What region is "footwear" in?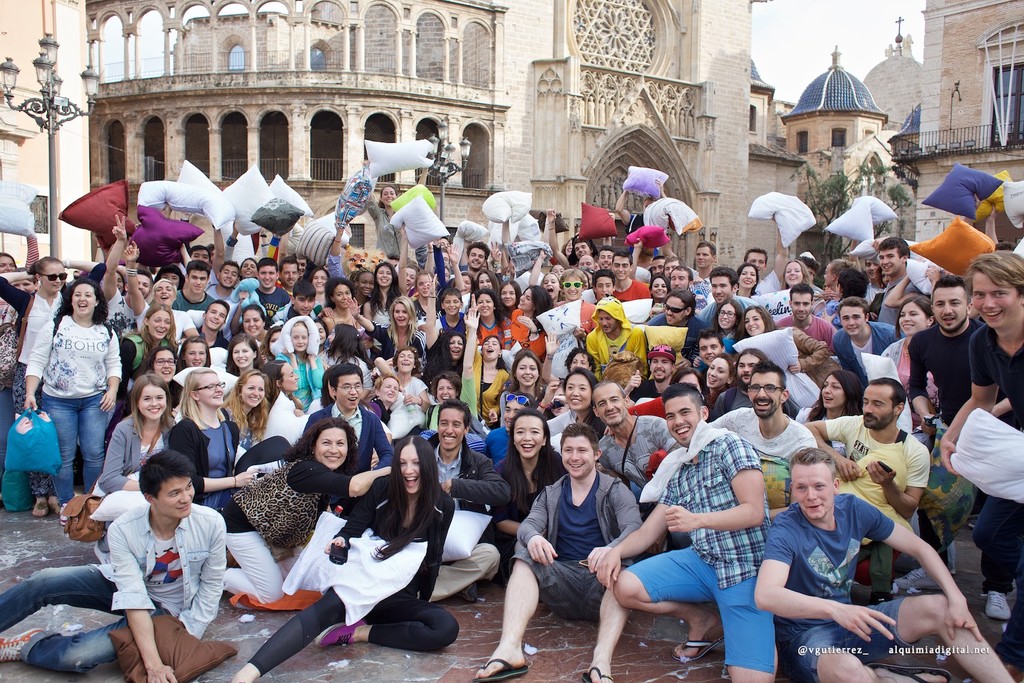
(left=313, top=621, right=363, bottom=652).
